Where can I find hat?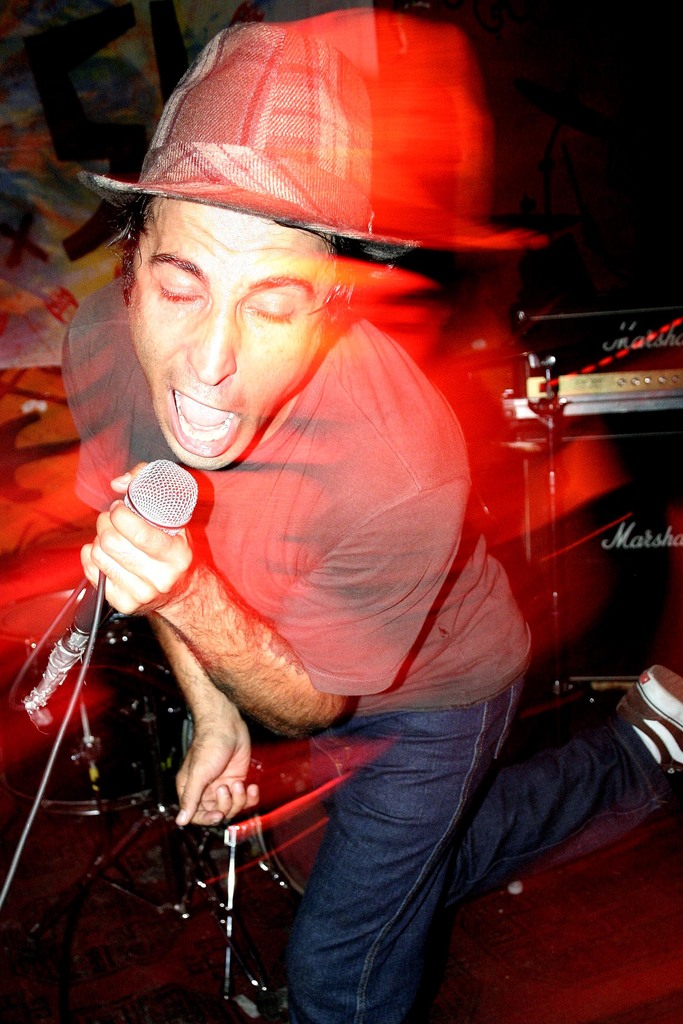
You can find it at {"x1": 79, "y1": 13, "x2": 543, "y2": 253}.
